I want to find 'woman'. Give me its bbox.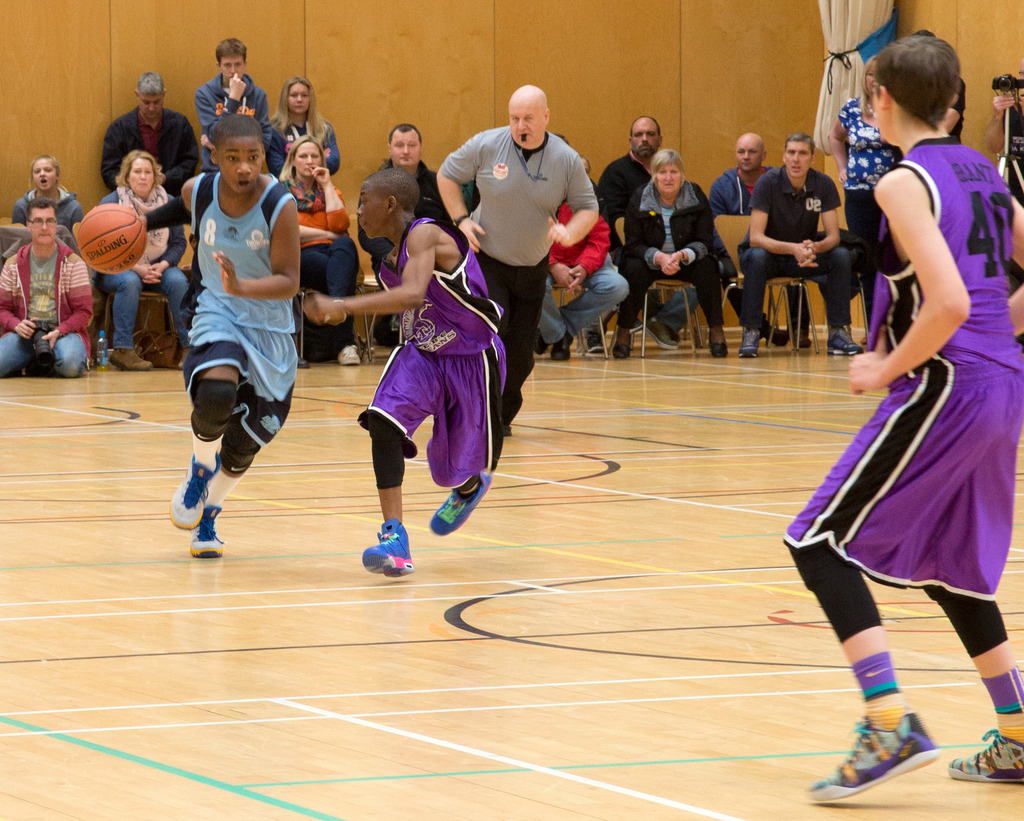
{"left": 266, "top": 75, "right": 339, "bottom": 180}.
